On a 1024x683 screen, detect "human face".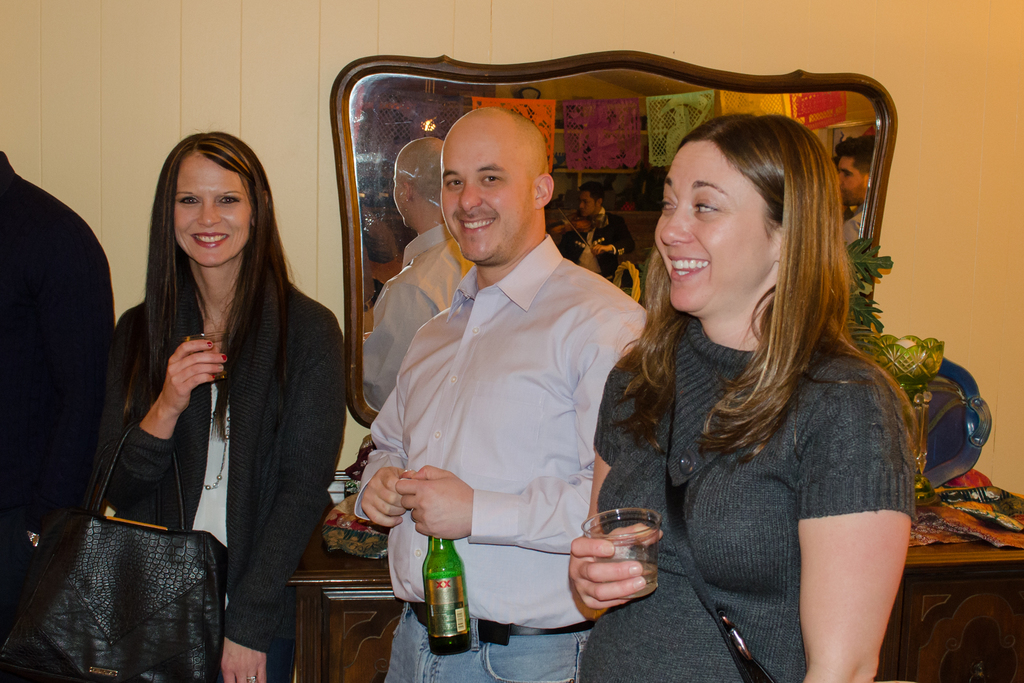
rect(580, 194, 598, 220).
